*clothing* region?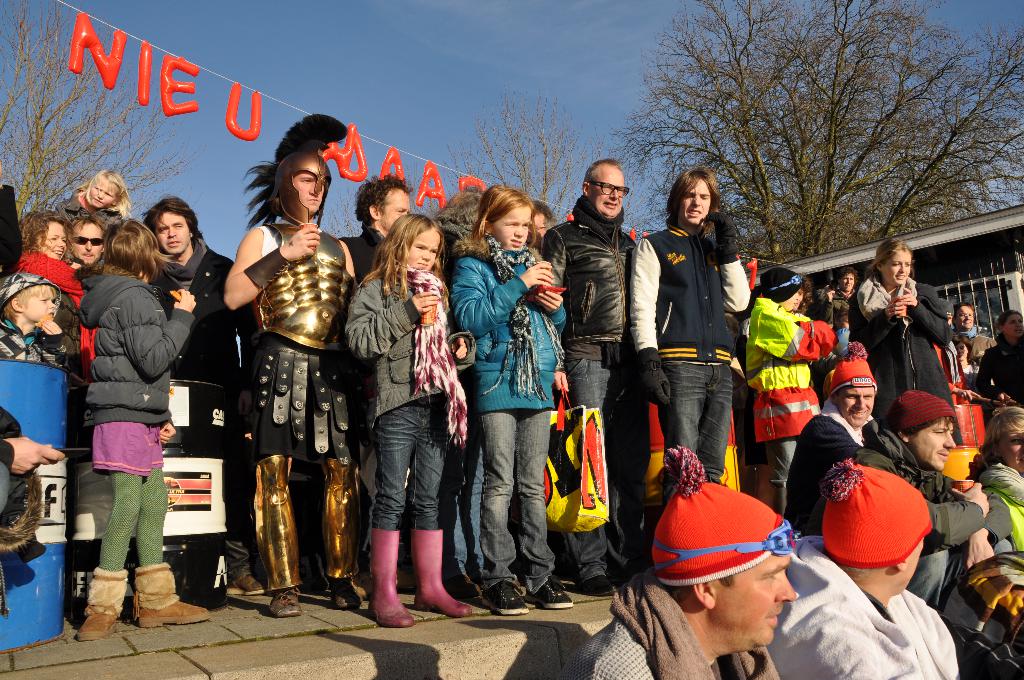
[557, 581, 781, 679]
